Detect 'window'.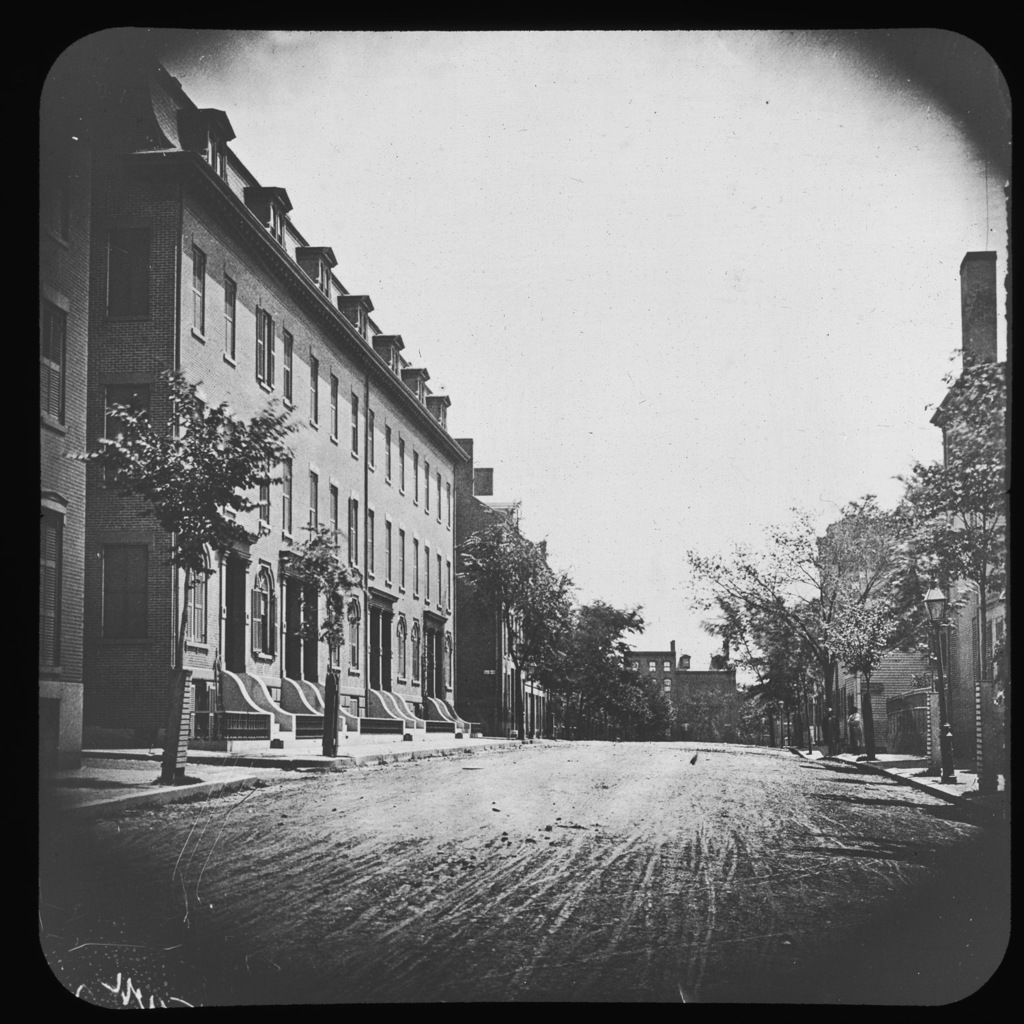
Detected at bbox=(316, 259, 334, 304).
